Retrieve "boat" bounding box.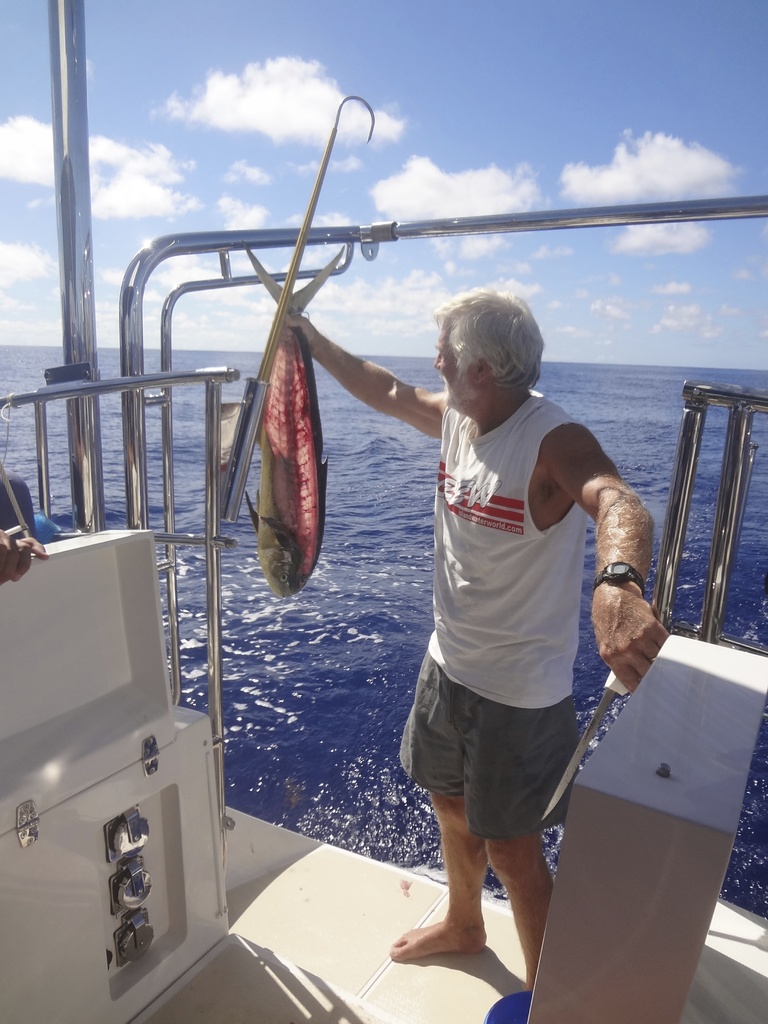
Bounding box: <bbox>51, 138, 745, 989</bbox>.
